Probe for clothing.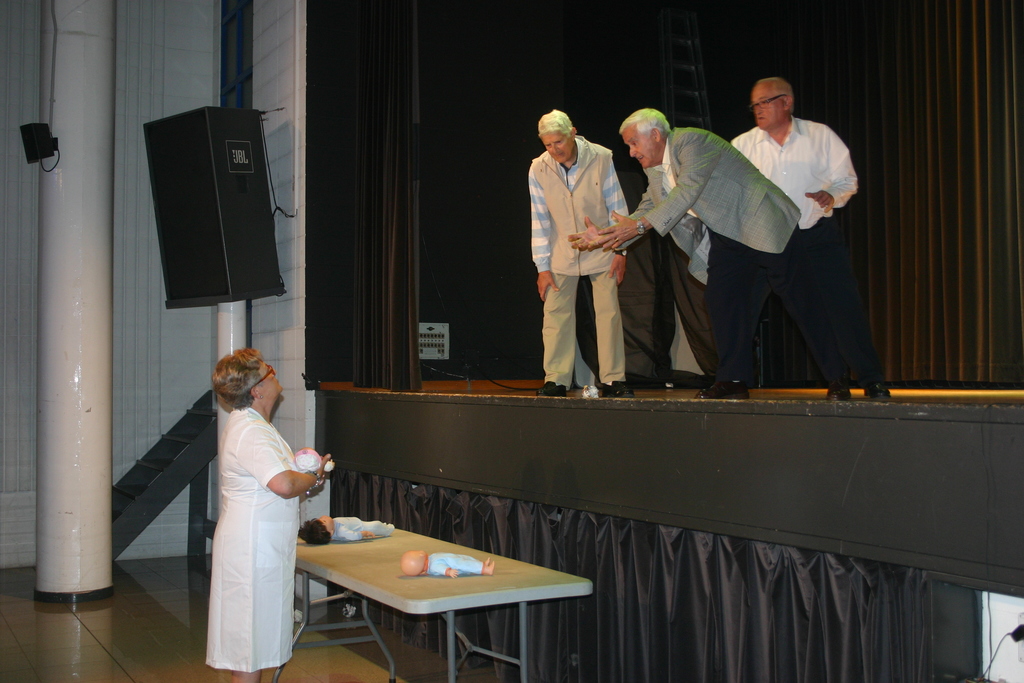
Probe result: locate(724, 119, 876, 403).
